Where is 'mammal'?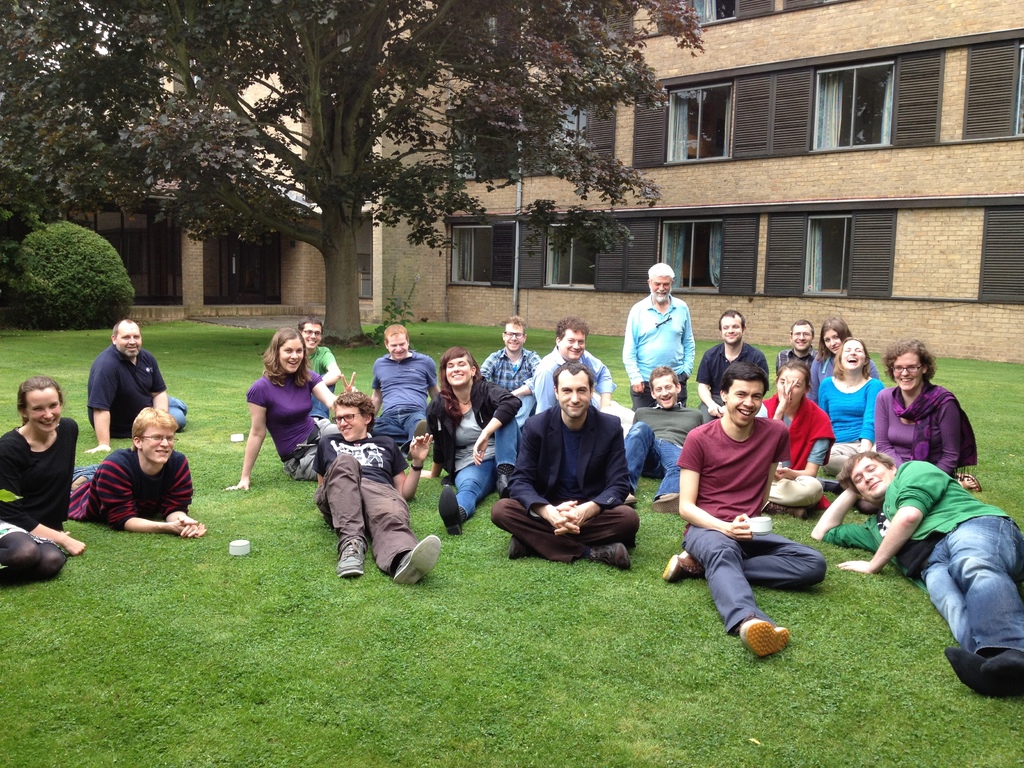
<bbox>694, 306, 772, 422</bbox>.
